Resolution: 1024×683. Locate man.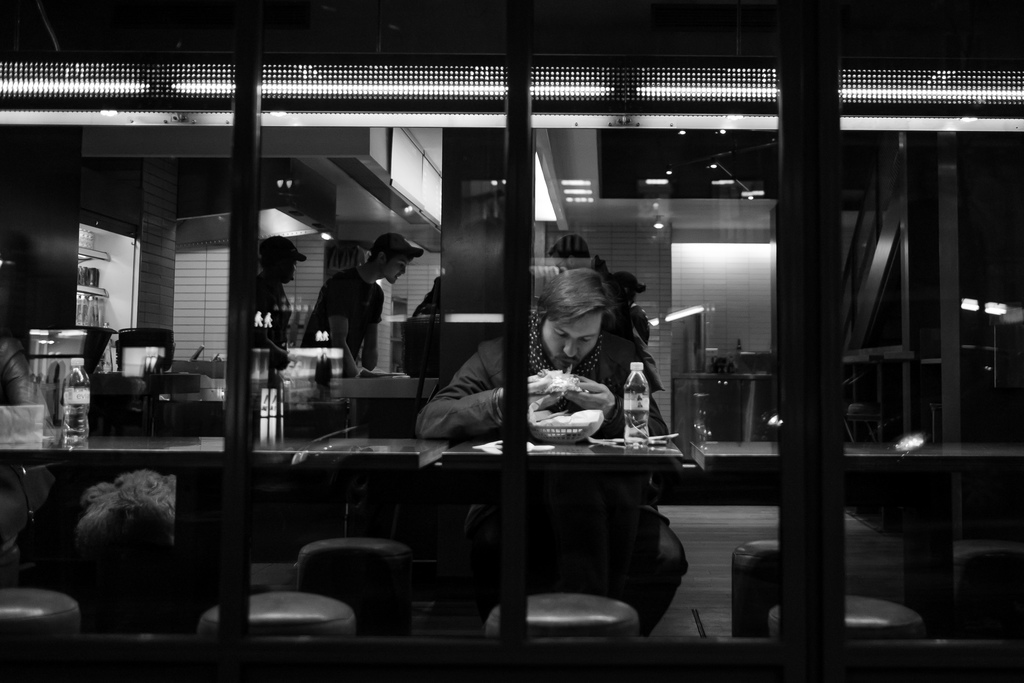
region(415, 272, 687, 632).
